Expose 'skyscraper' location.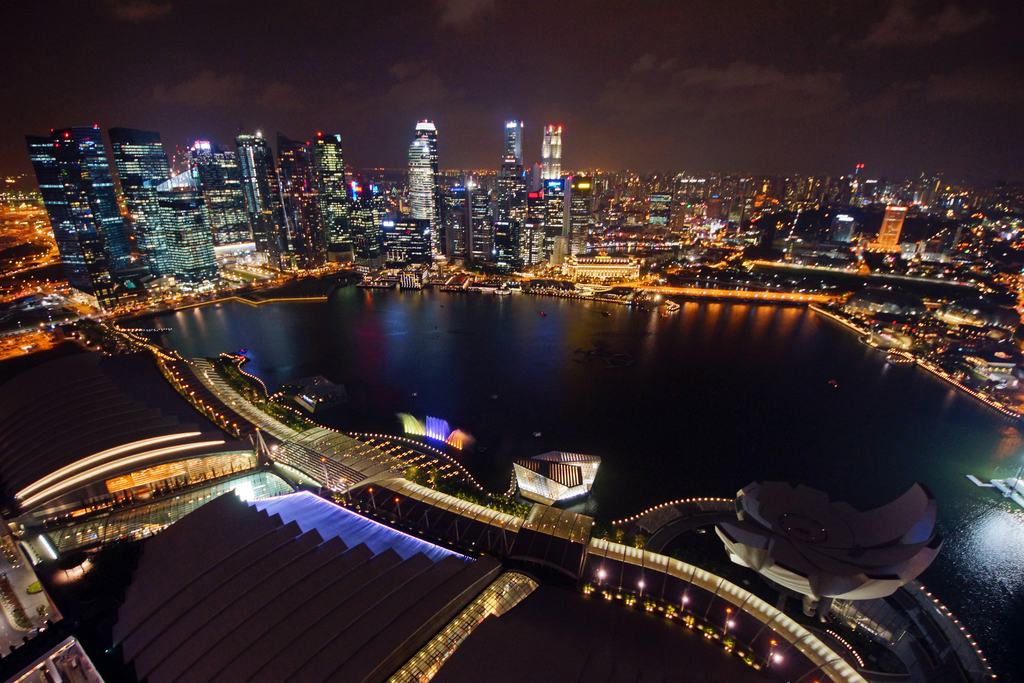
Exposed at box=[536, 128, 561, 182].
